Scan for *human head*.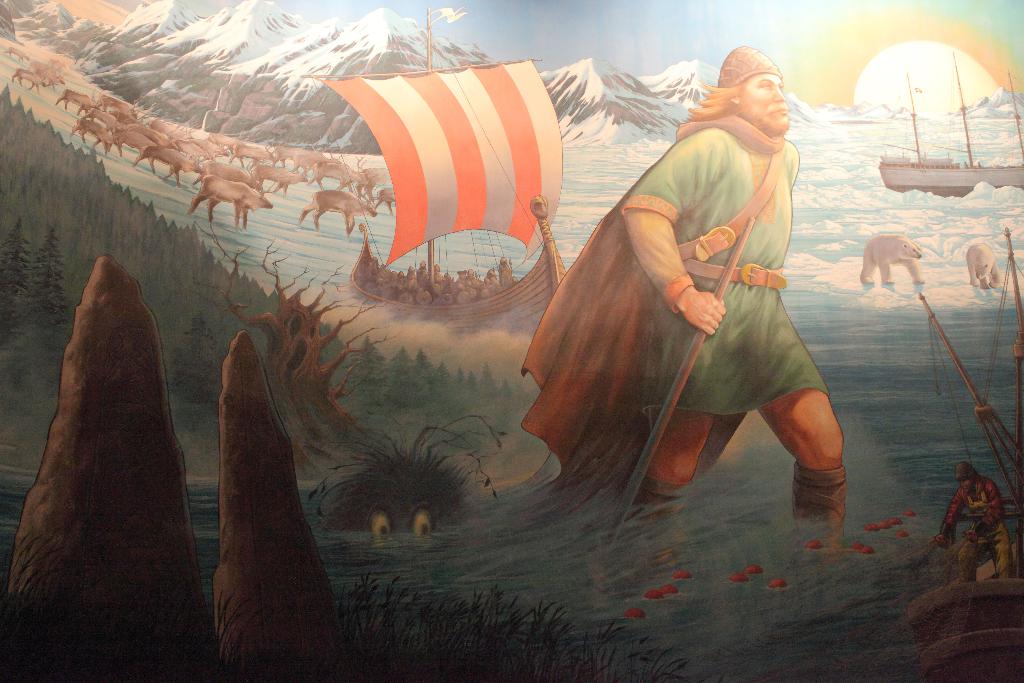
Scan result: box(724, 44, 803, 132).
